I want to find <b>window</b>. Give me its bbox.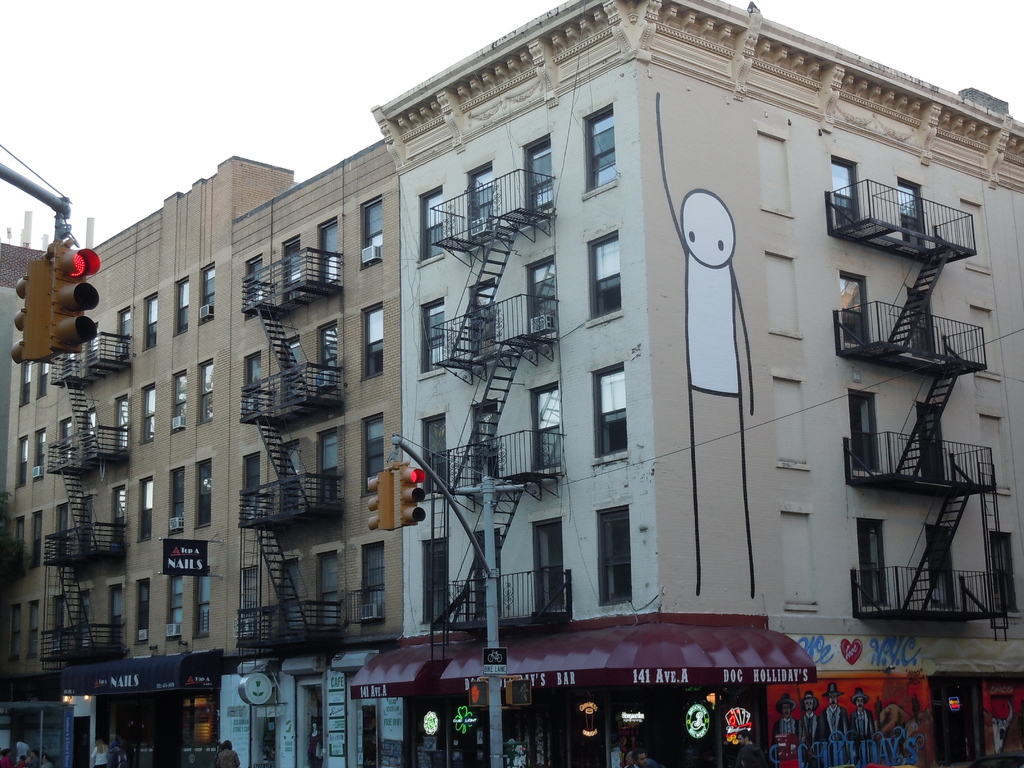
BBox(525, 252, 559, 349).
